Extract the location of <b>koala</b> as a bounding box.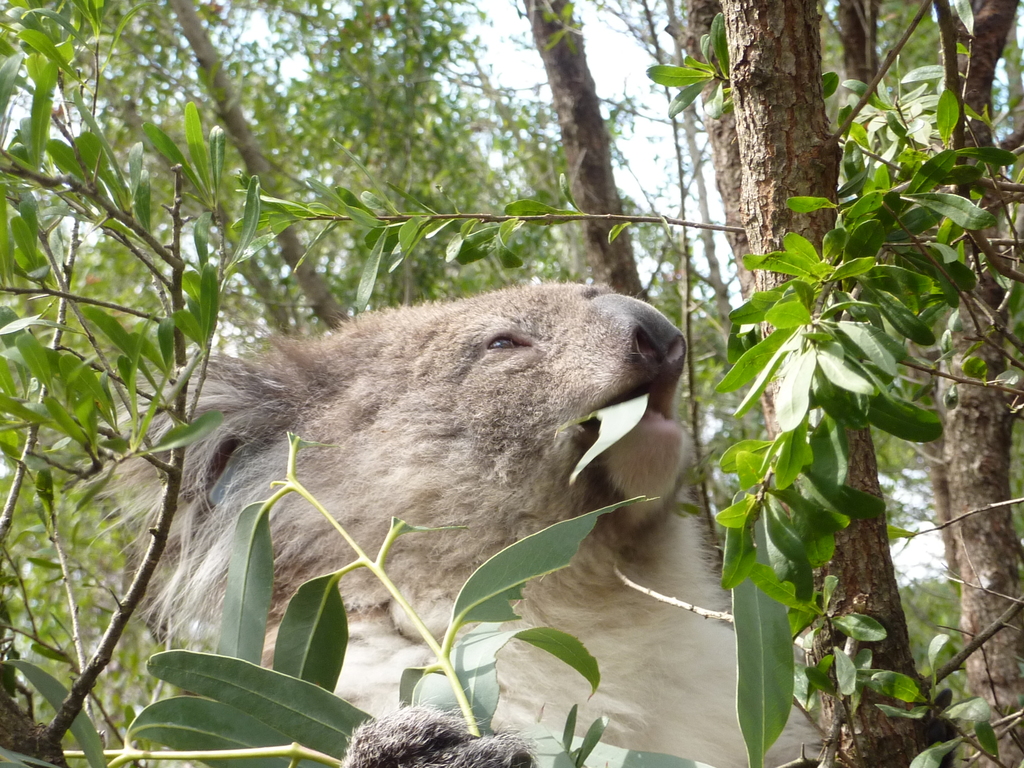
90 278 966 767.
